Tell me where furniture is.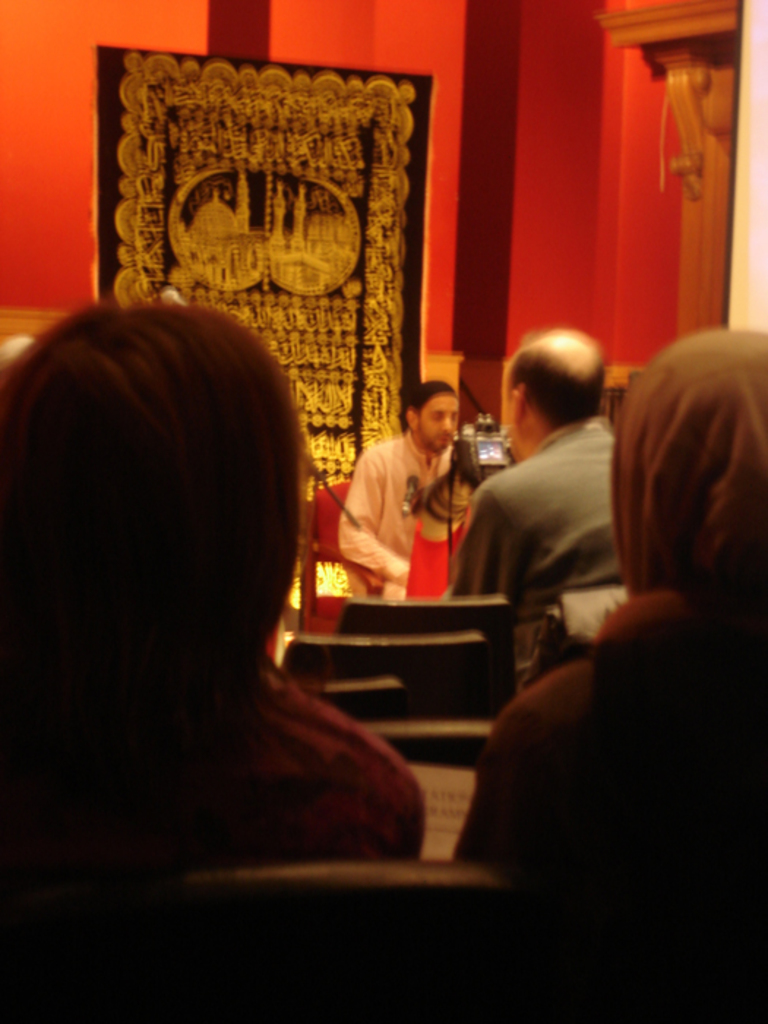
furniture is at [168,857,607,1023].
